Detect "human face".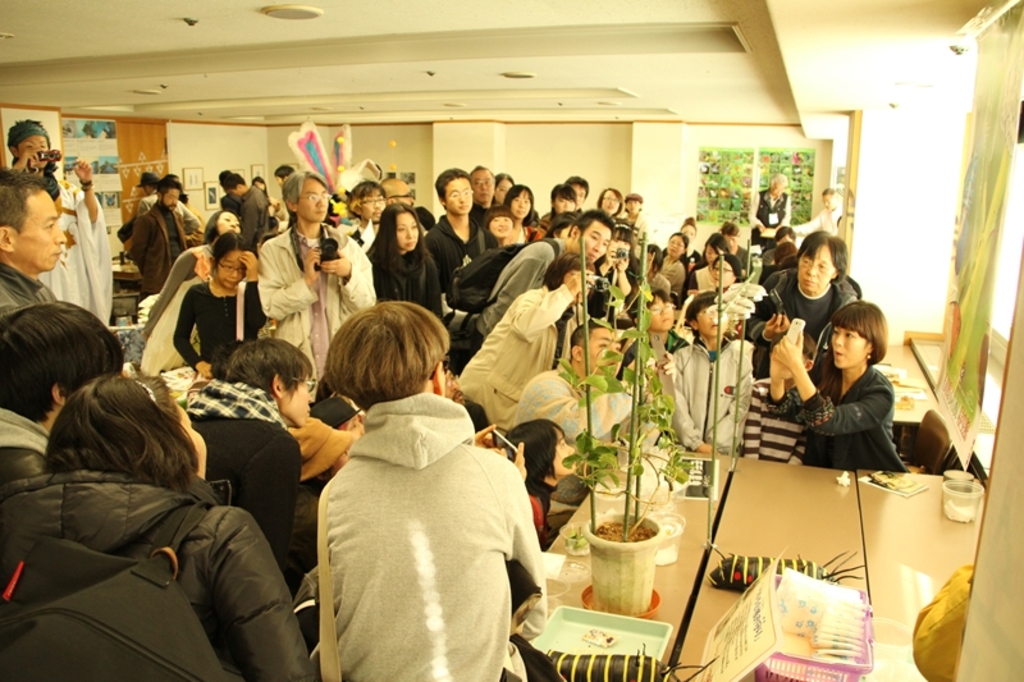
Detected at [553, 196, 575, 216].
